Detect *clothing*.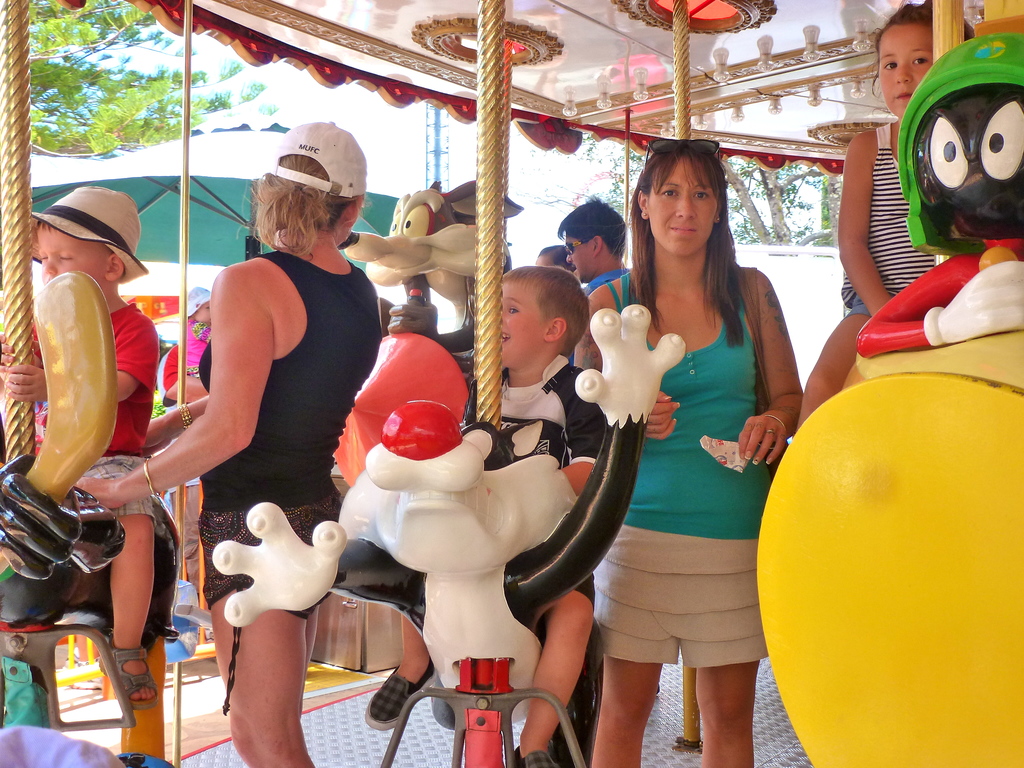
Detected at (461, 351, 611, 610).
